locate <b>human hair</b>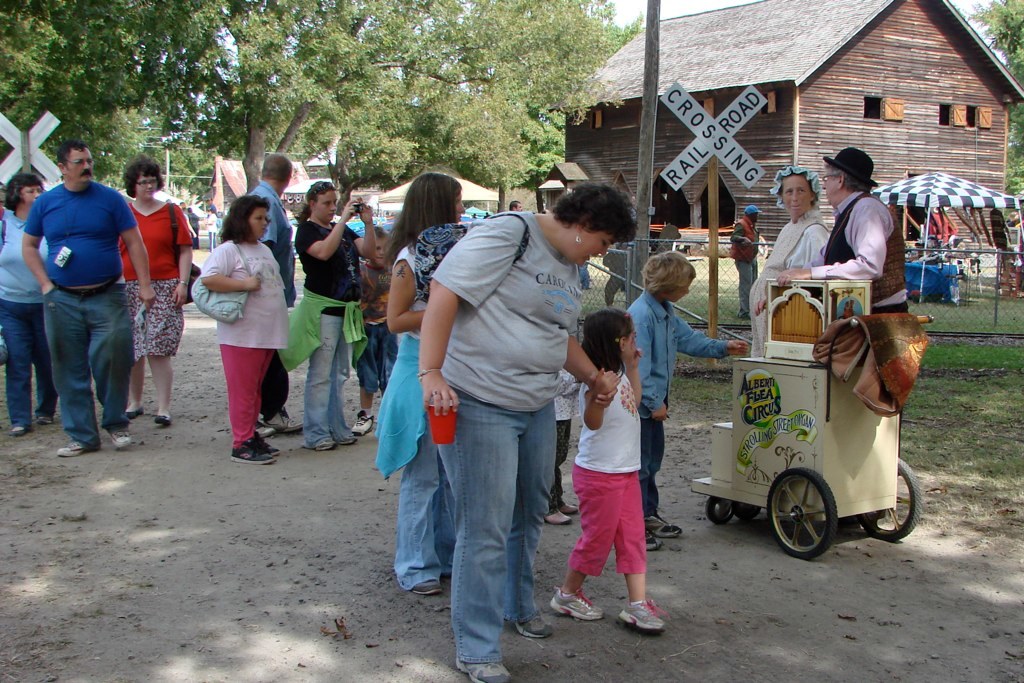
pyautogui.locateOnScreen(121, 158, 162, 197)
